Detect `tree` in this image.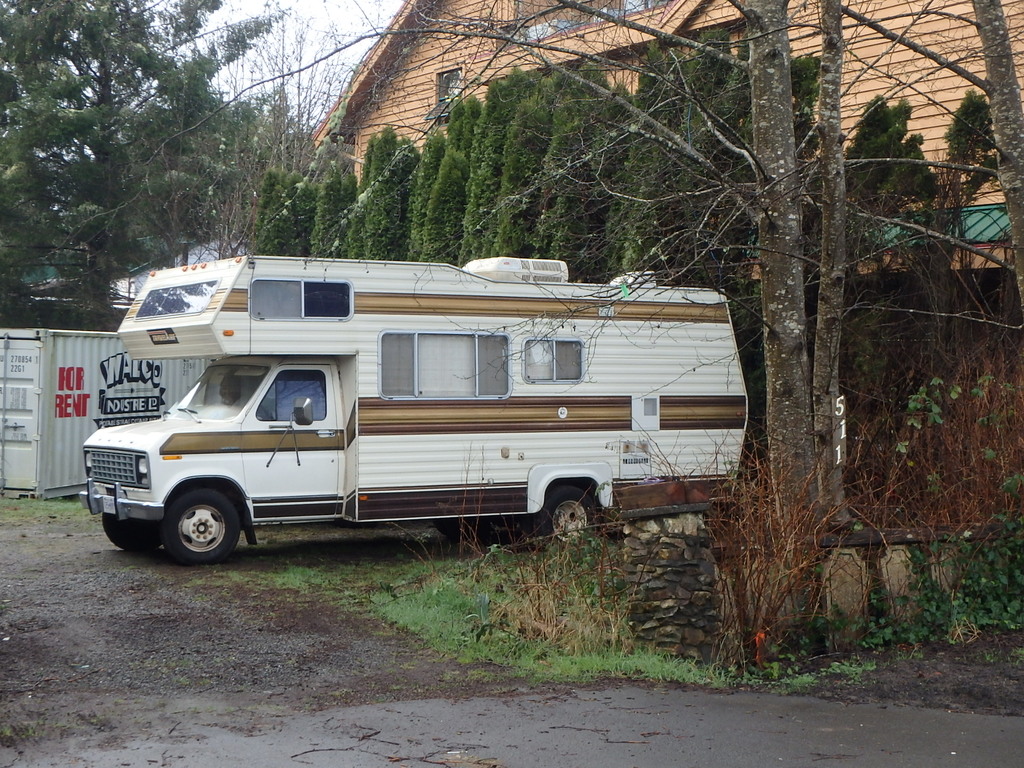
Detection: pyautogui.locateOnScreen(239, 155, 320, 269).
